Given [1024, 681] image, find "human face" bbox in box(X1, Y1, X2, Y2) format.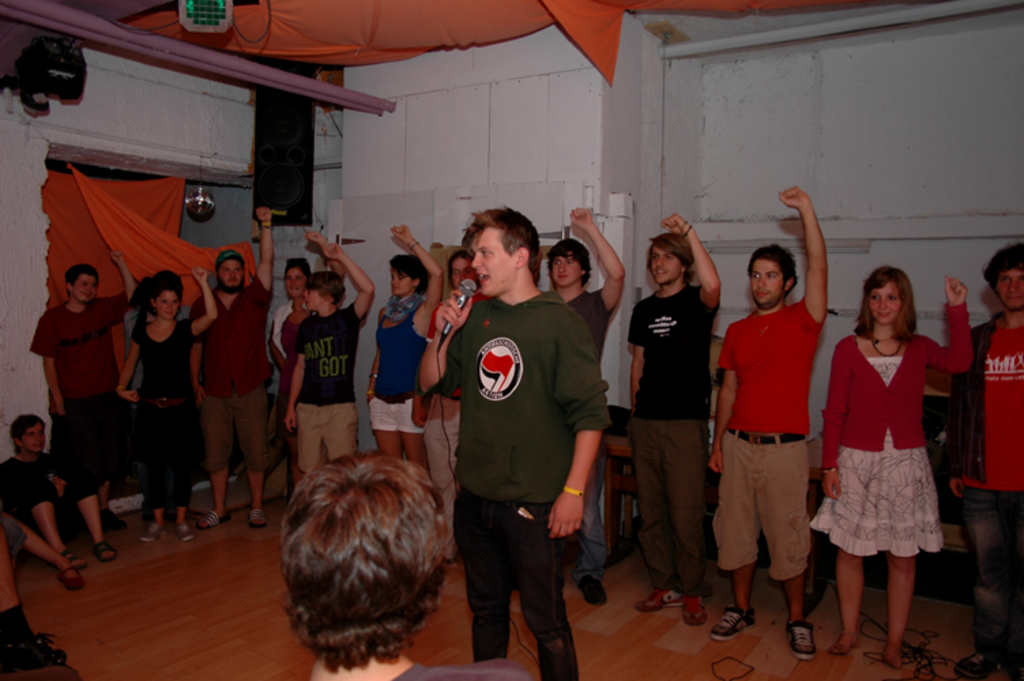
box(994, 259, 1023, 313).
